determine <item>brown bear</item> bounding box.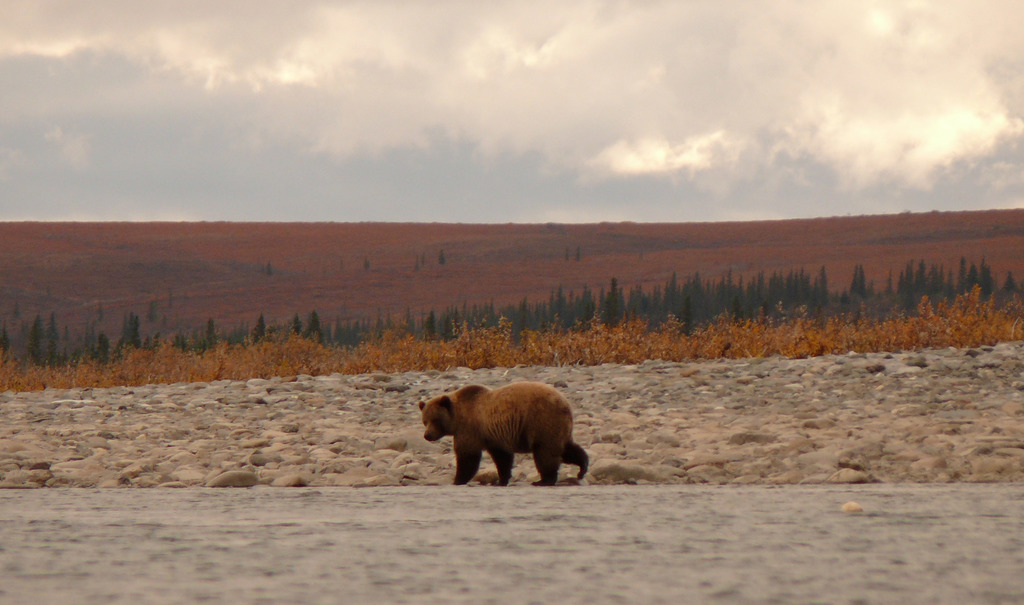
Determined: select_region(416, 382, 586, 488).
